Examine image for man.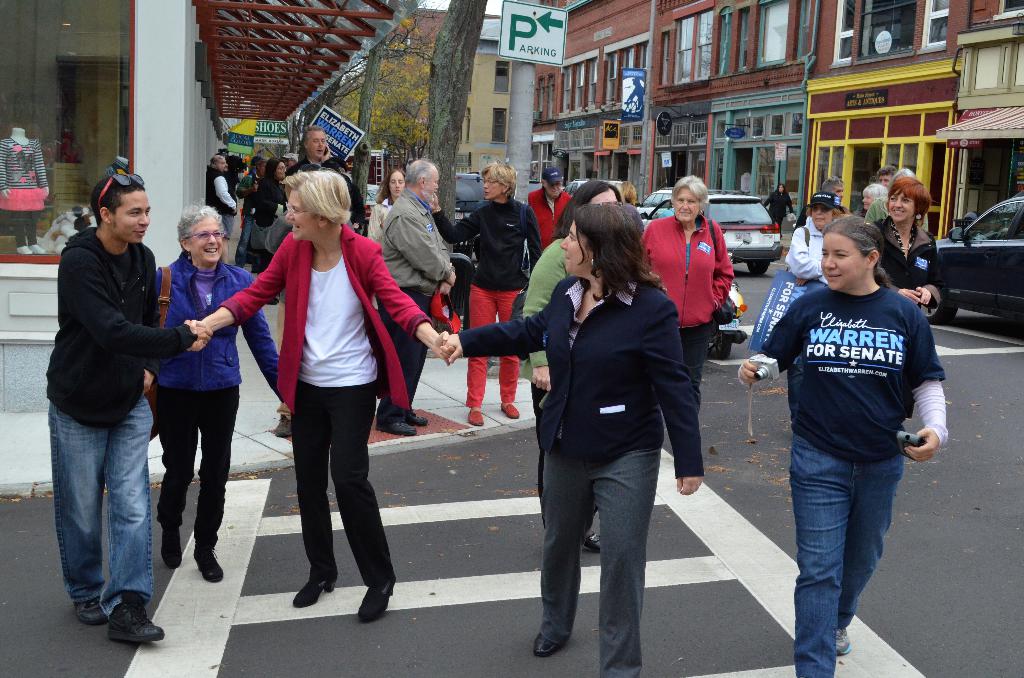
Examination result: left=876, top=165, right=897, bottom=186.
